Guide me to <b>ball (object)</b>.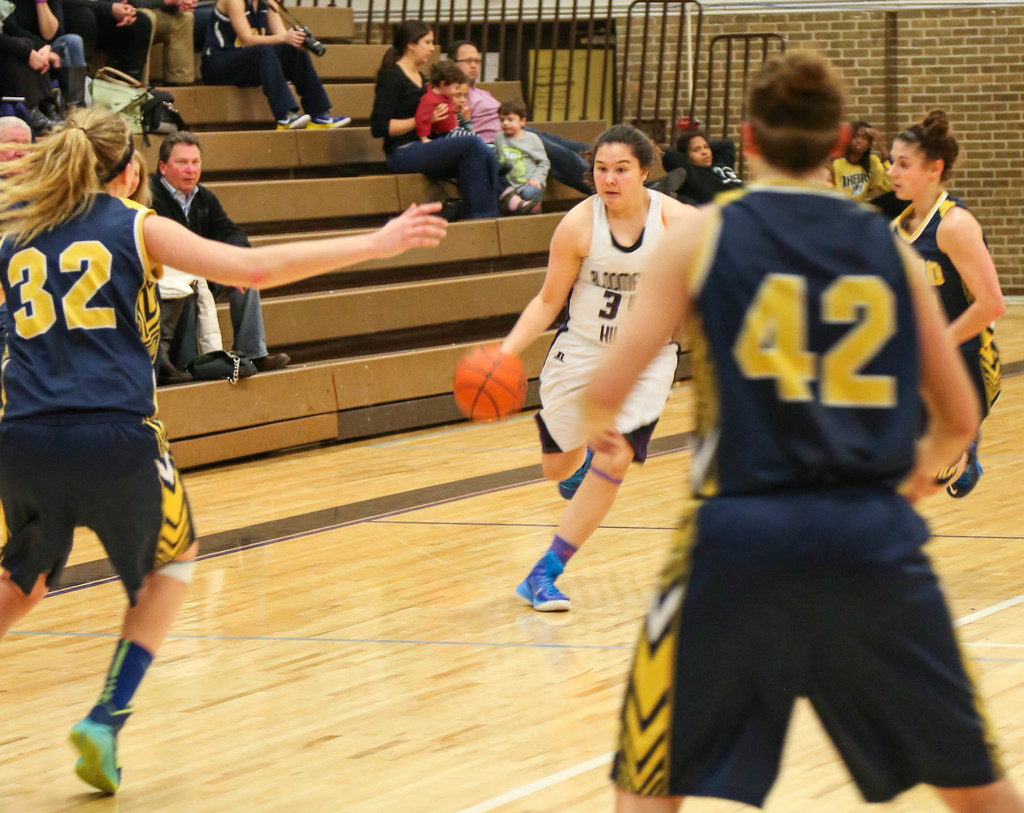
Guidance: region(447, 339, 527, 424).
